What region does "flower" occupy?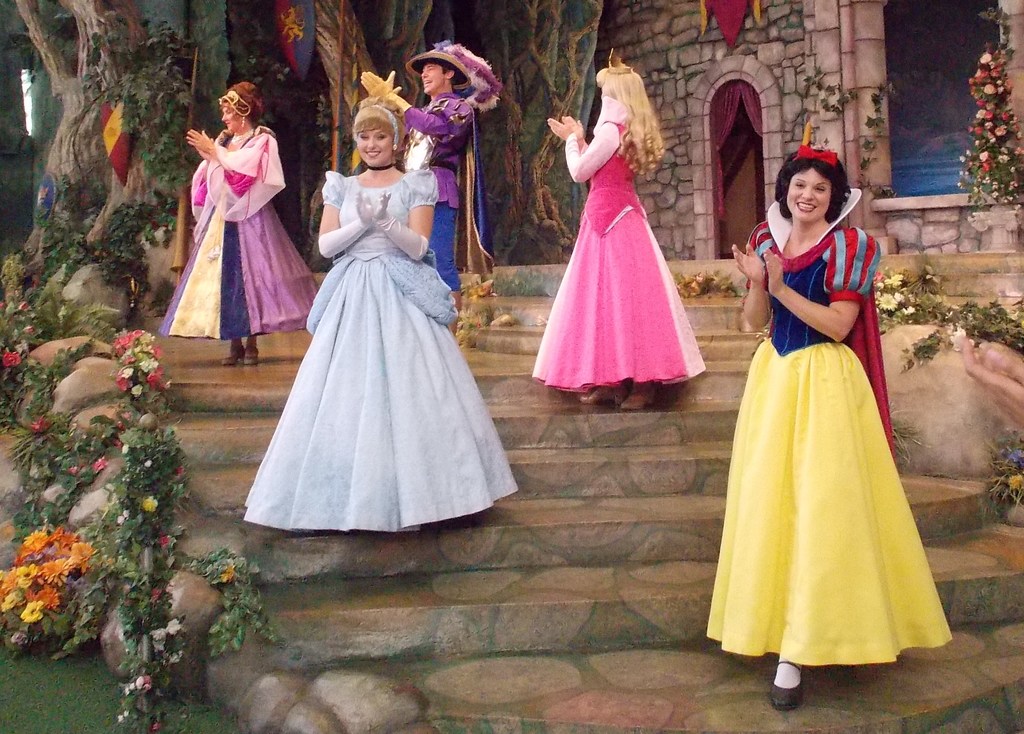
l=979, t=156, r=987, b=175.
